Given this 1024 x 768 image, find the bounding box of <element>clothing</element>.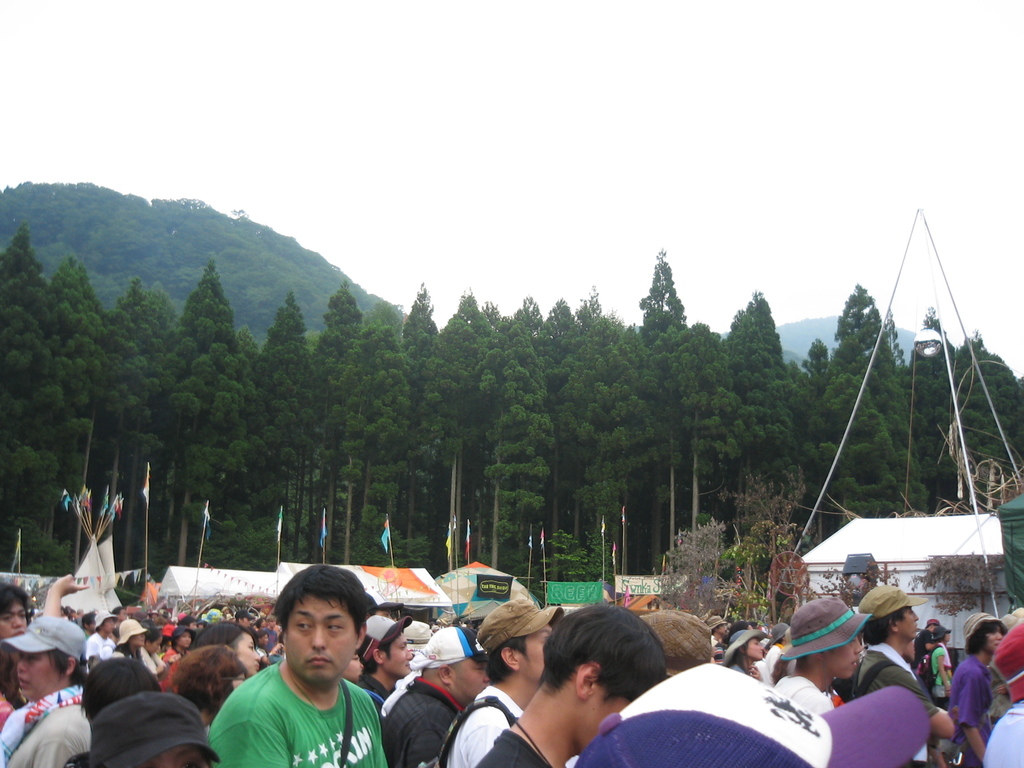
locate(856, 636, 938, 765).
